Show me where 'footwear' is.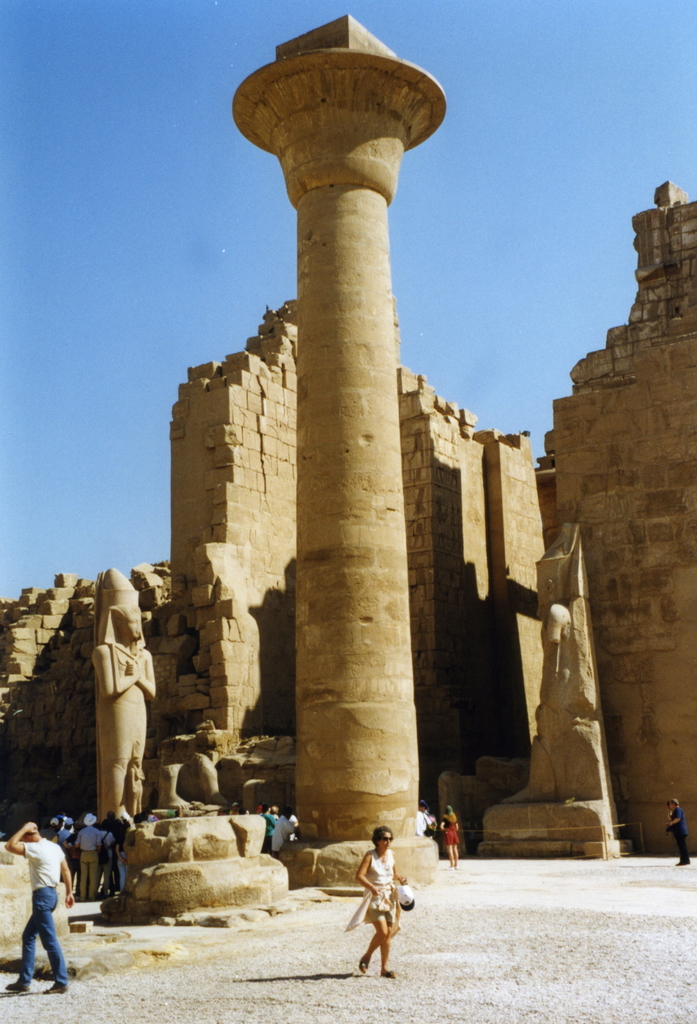
'footwear' is at bbox=(358, 953, 368, 977).
